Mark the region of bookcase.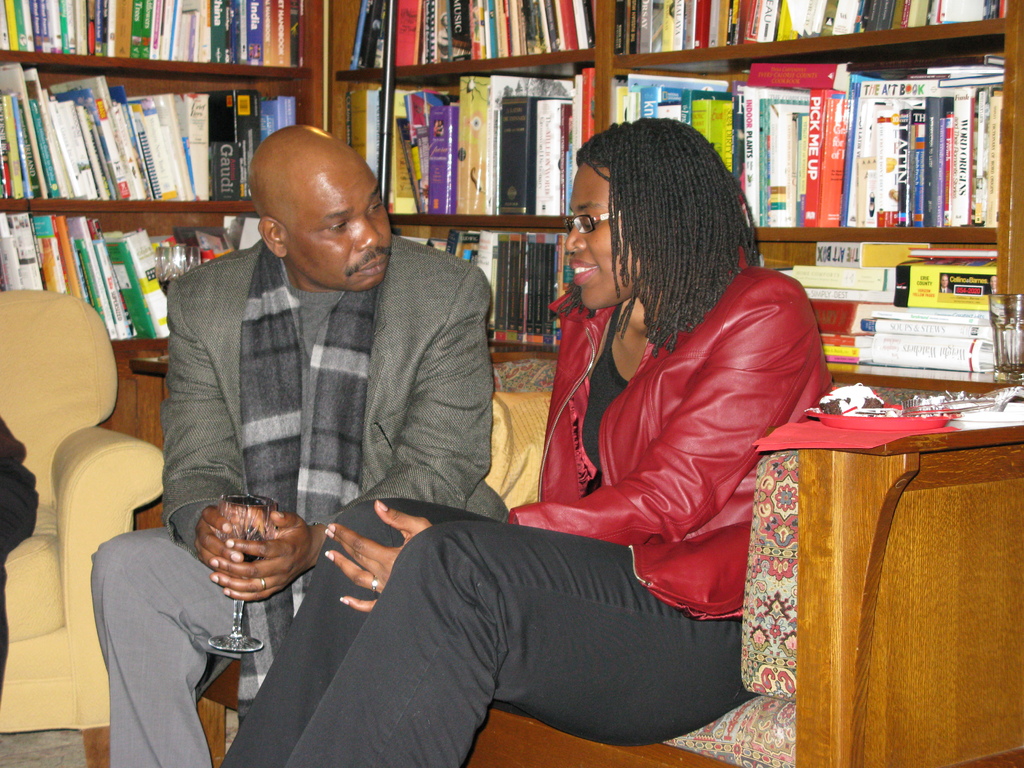
Region: 0:0:1023:344.
